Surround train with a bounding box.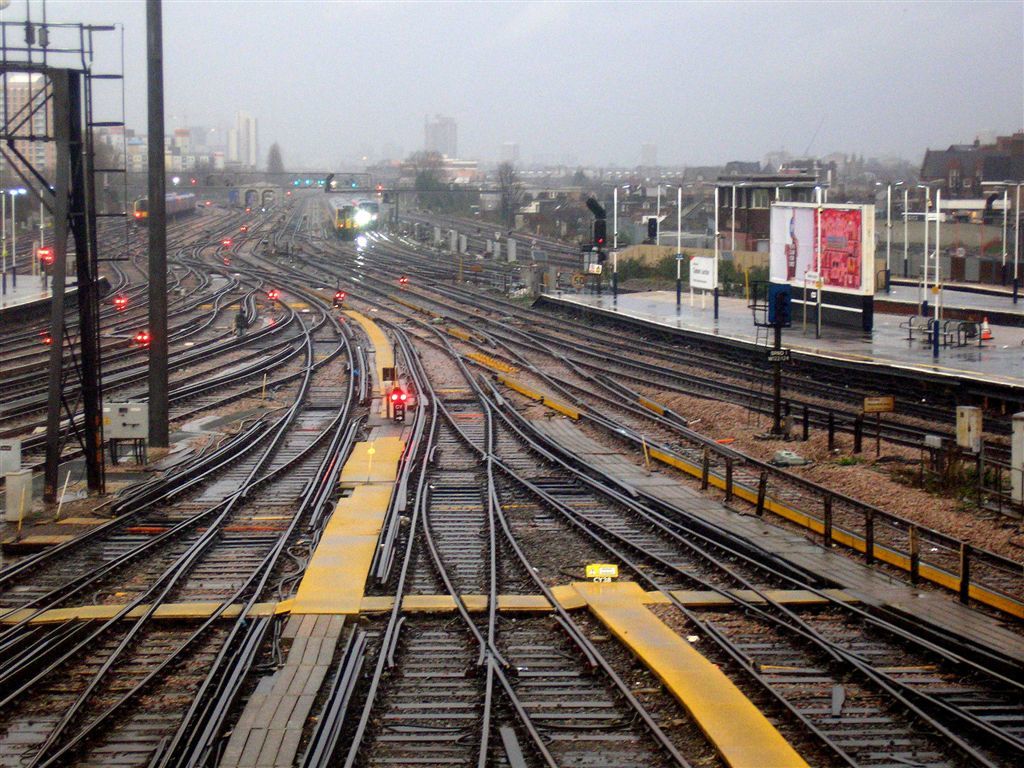
x1=133, y1=196, x2=196, y2=225.
